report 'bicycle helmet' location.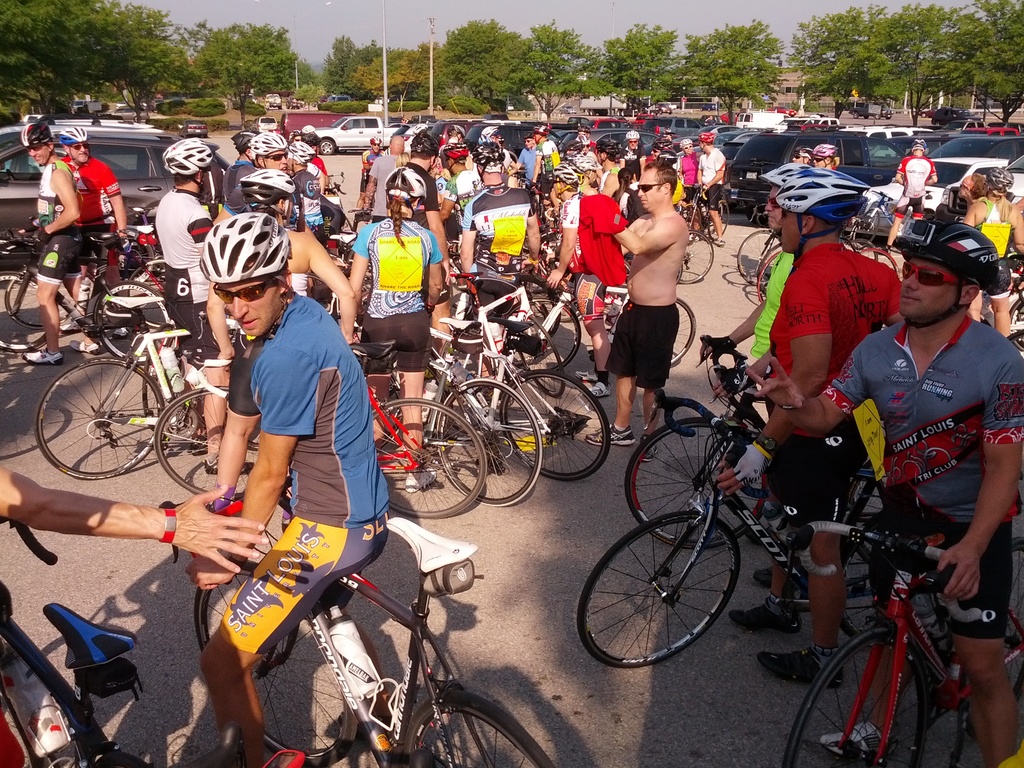
Report: {"left": 551, "top": 161, "right": 583, "bottom": 200}.
